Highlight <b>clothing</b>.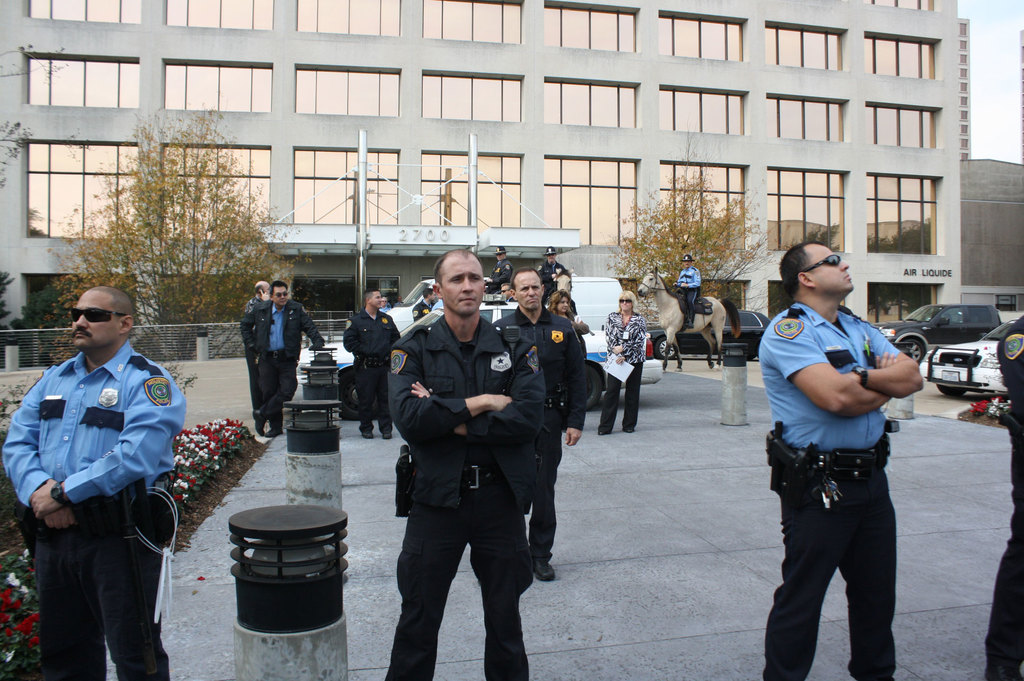
Highlighted region: box(493, 306, 587, 562).
